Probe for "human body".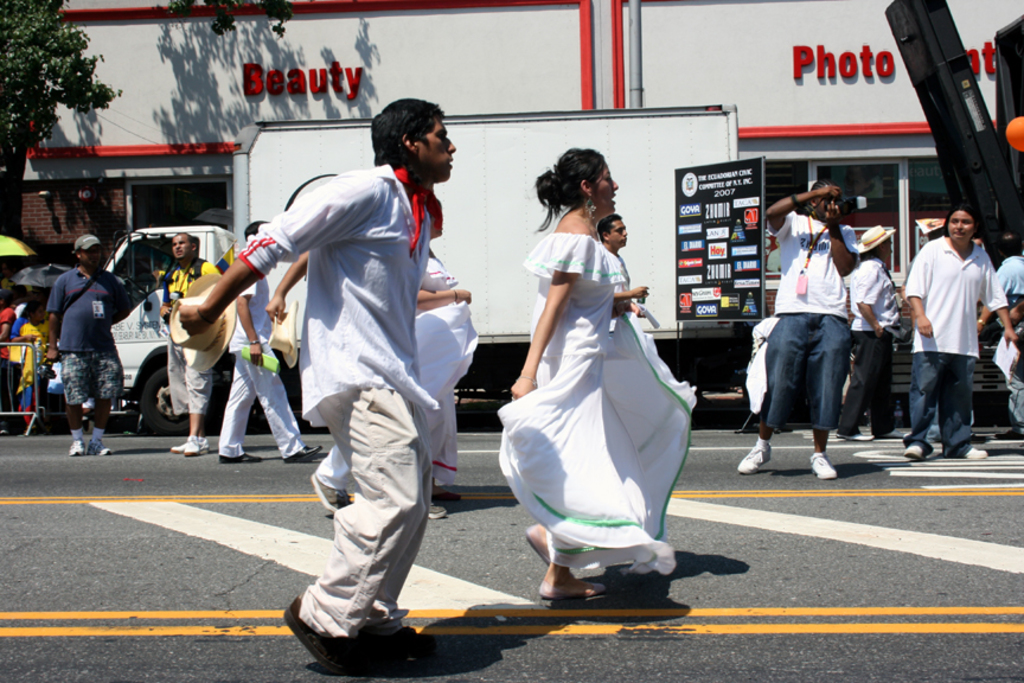
Probe result: box(837, 218, 903, 435).
